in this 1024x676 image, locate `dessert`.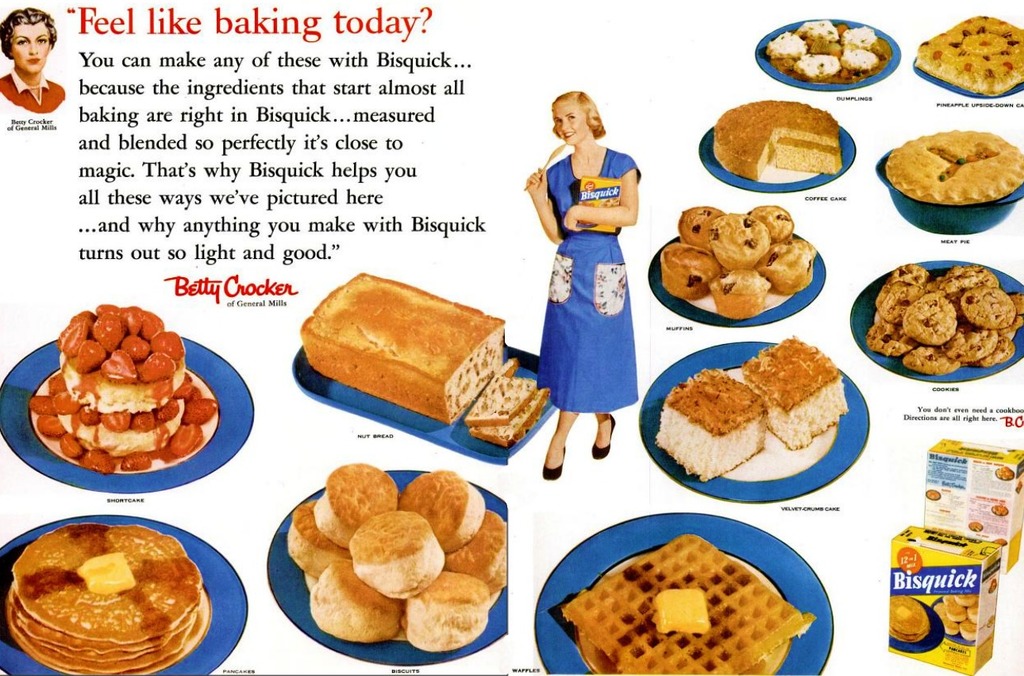
Bounding box: l=468, t=369, r=540, b=448.
